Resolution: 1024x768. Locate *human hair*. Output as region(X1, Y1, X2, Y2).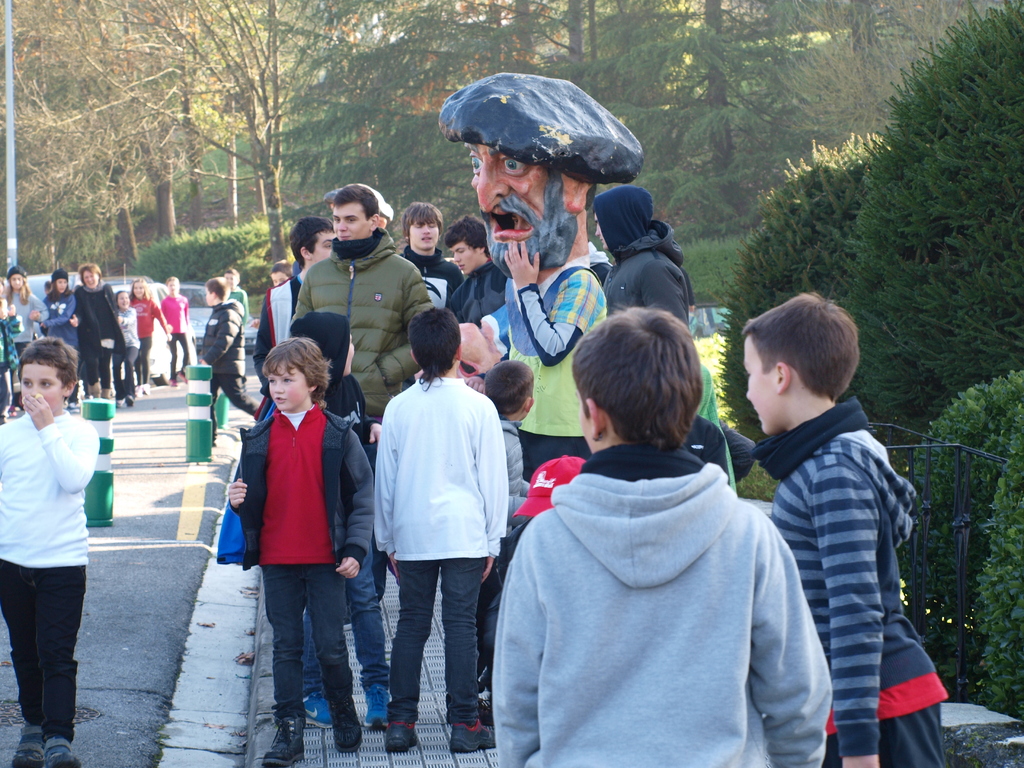
region(268, 257, 294, 279).
